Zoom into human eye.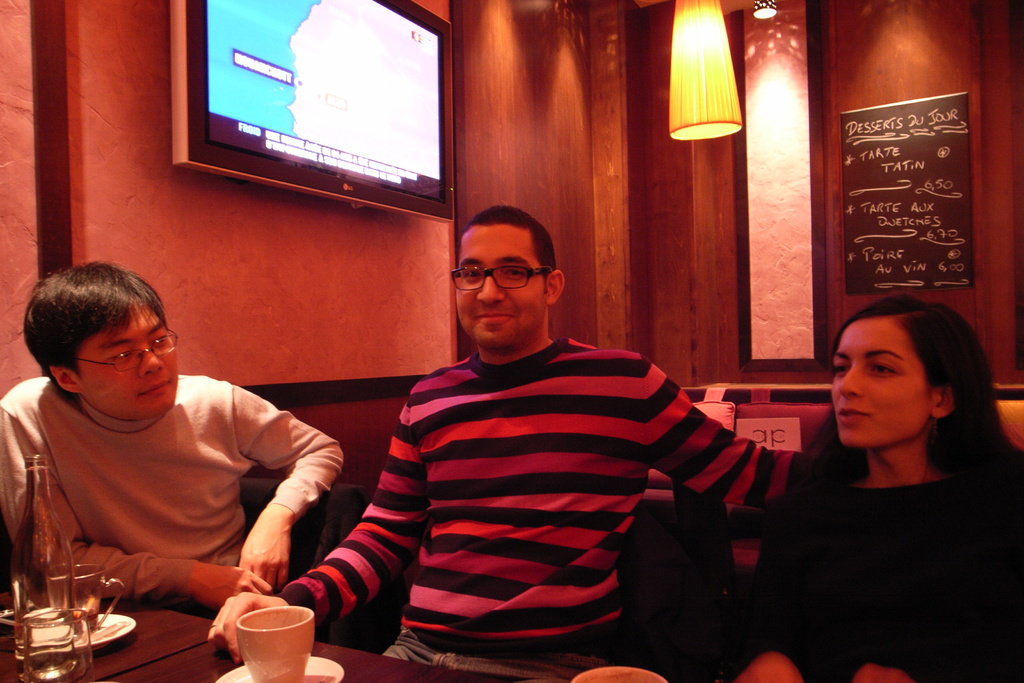
Zoom target: (left=464, top=267, right=484, bottom=283).
